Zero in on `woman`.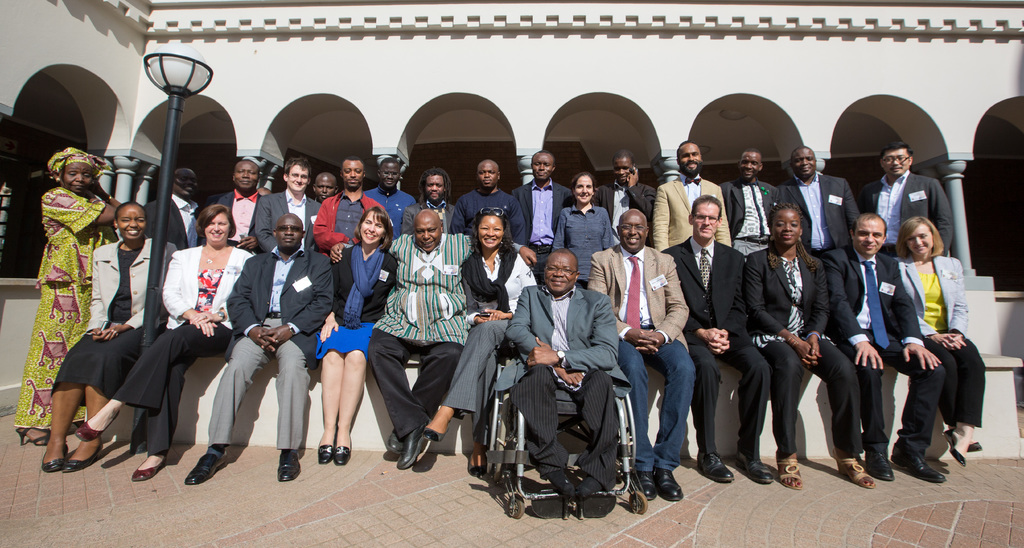
Zeroed in: BBox(422, 210, 537, 477).
